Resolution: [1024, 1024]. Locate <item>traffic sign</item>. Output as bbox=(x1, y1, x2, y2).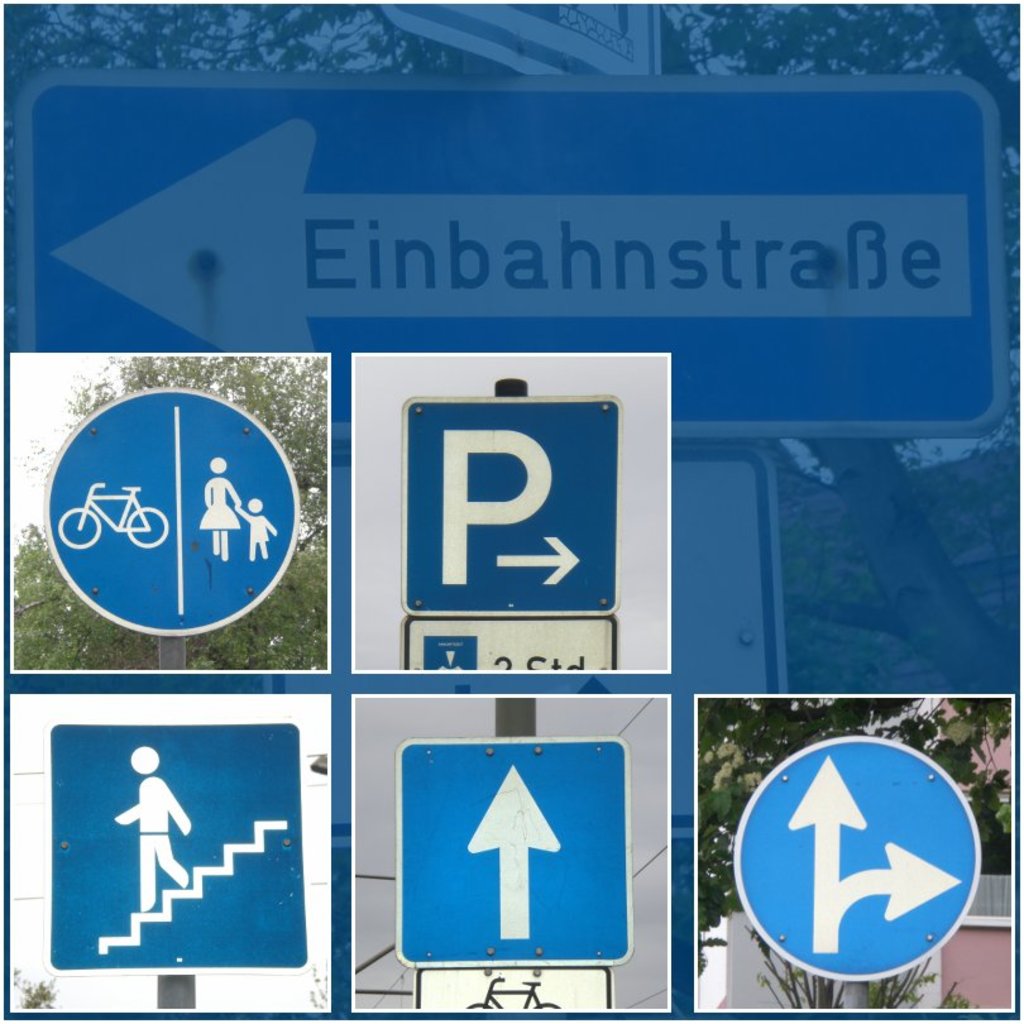
bbox=(40, 392, 311, 636).
